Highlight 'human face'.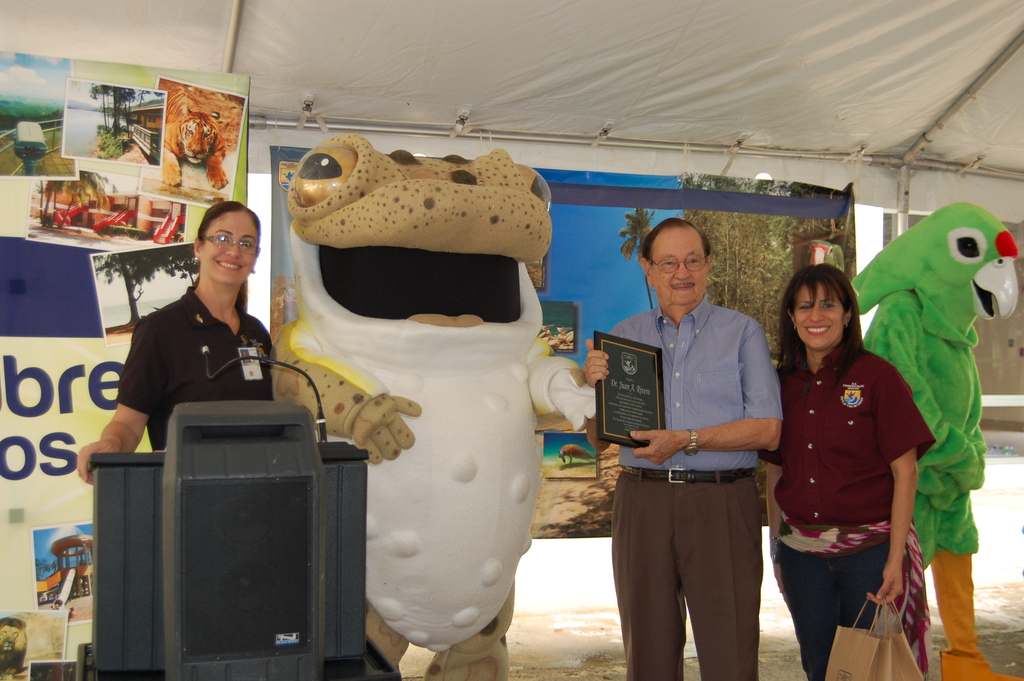
Highlighted region: bbox(656, 233, 703, 304).
